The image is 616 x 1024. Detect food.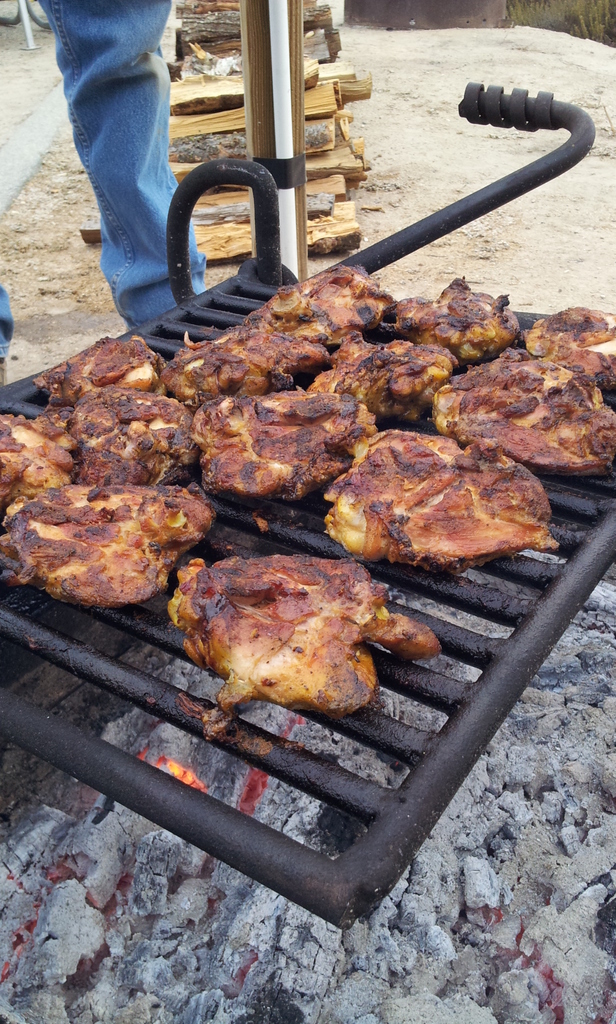
Detection: box(384, 273, 517, 364).
